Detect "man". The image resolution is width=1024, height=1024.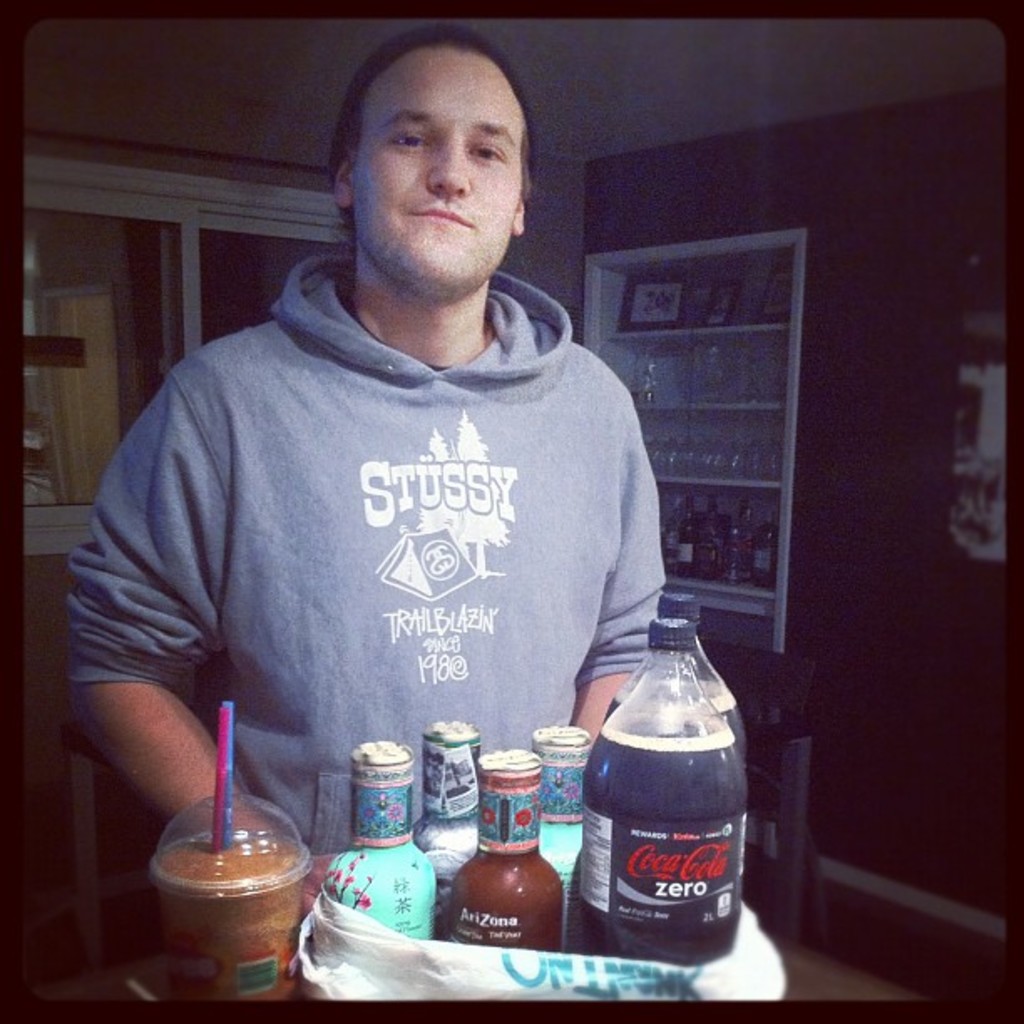
pyautogui.locateOnScreen(59, 27, 673, 899).
